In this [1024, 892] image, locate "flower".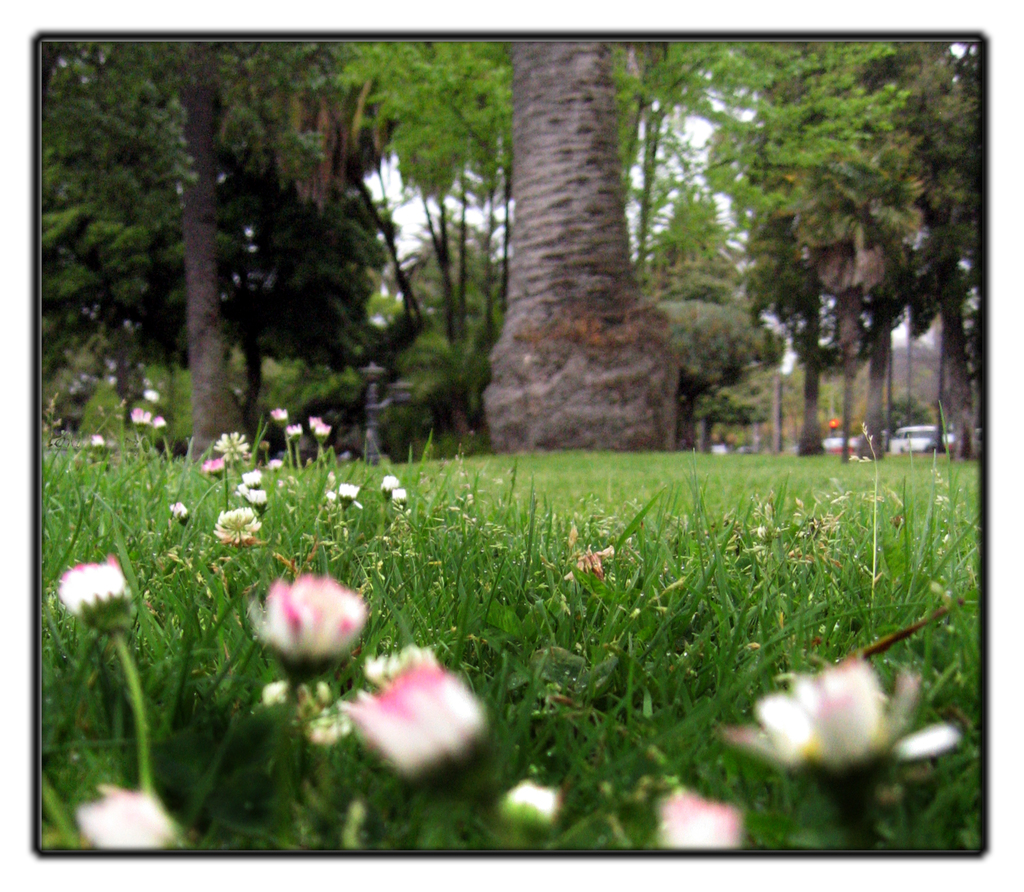
Bounding box: 500 783 552 839.
